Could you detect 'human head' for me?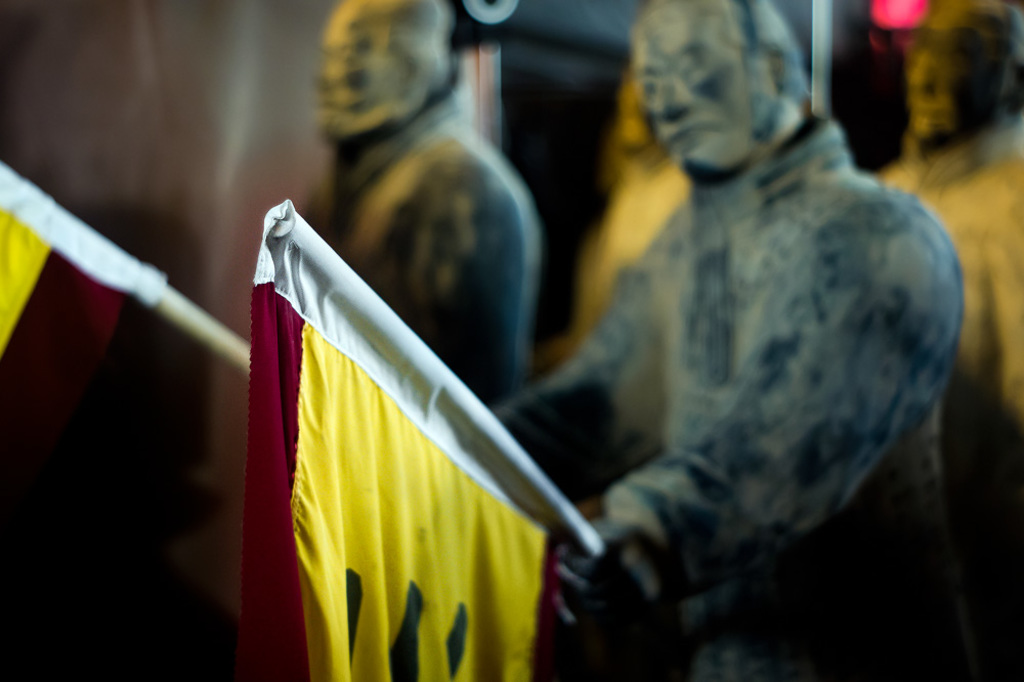
Detection result: 644 4 810 169.
